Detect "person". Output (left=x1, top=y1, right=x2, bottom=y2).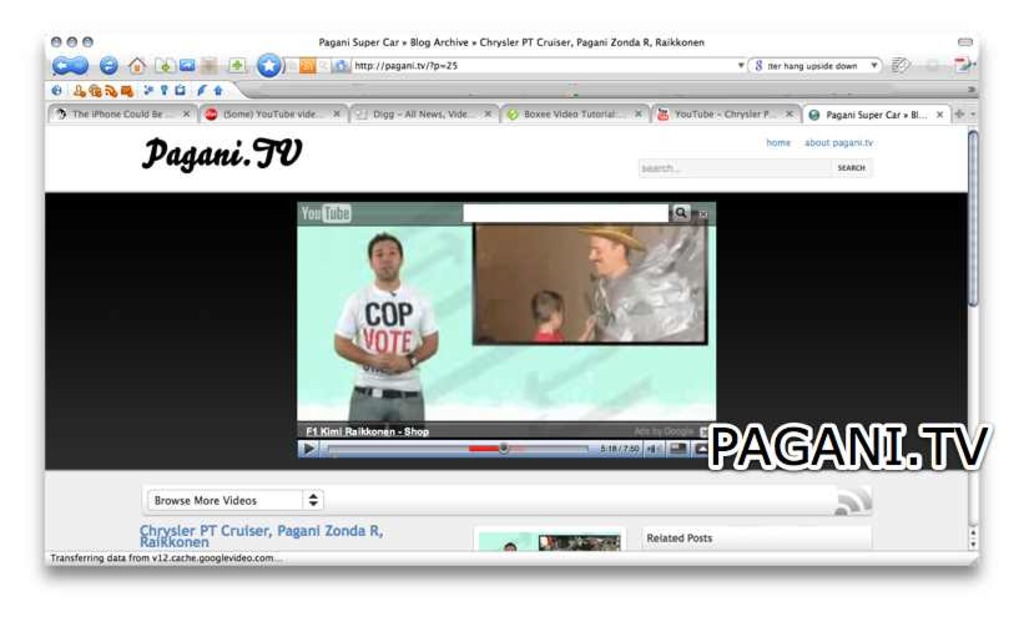
(left=328, top=237, right=432, bottom=419).
